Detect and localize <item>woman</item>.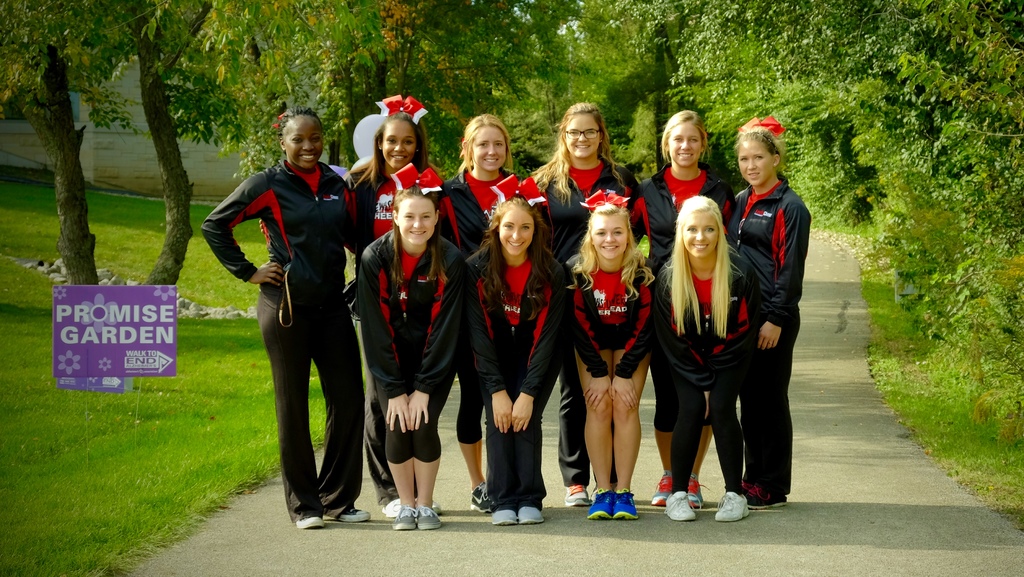
Localized at (x1=660, y1=189, x2=775, y2=521).
